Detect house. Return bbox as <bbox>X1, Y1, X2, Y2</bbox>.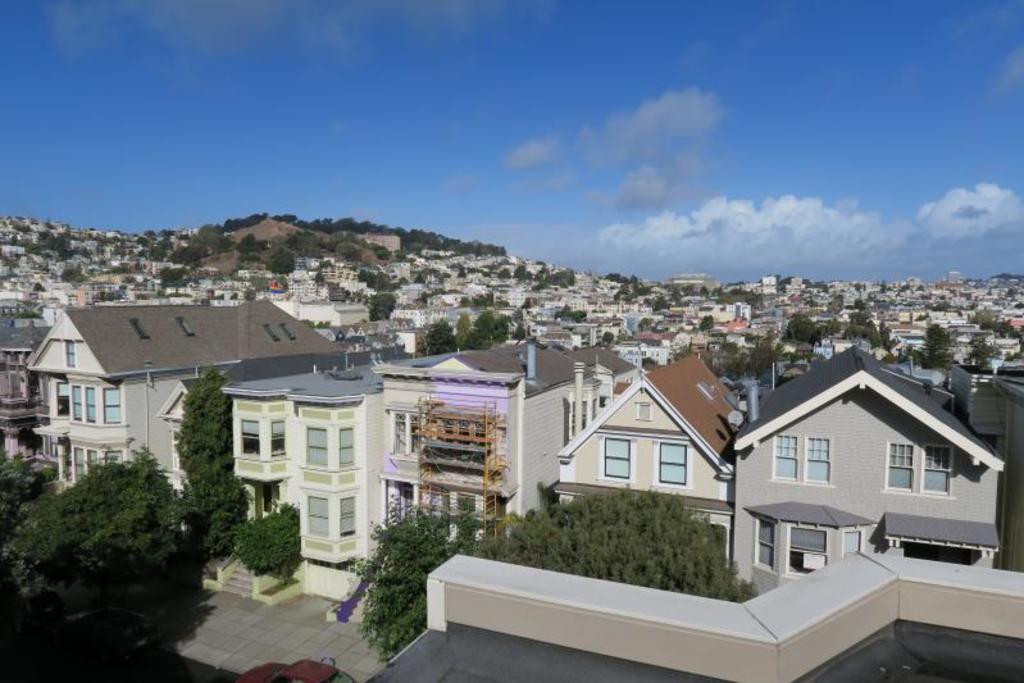
<bbox>0, 281, 33, 297</bbox>.
